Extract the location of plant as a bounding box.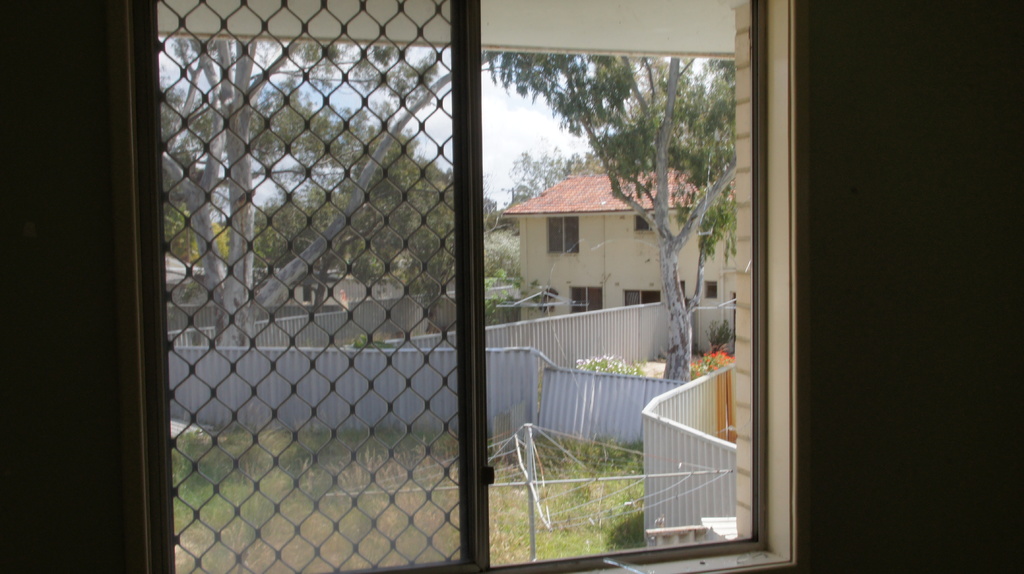
177/267/266/308.
